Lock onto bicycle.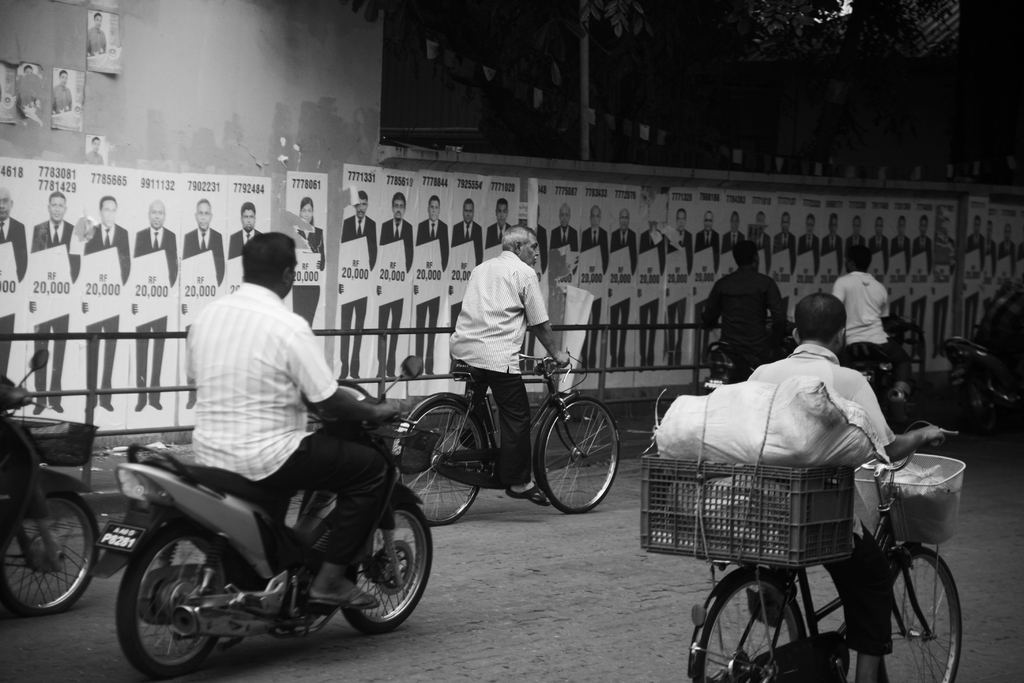
Locked: BBox(403, 341, 623, 525).
